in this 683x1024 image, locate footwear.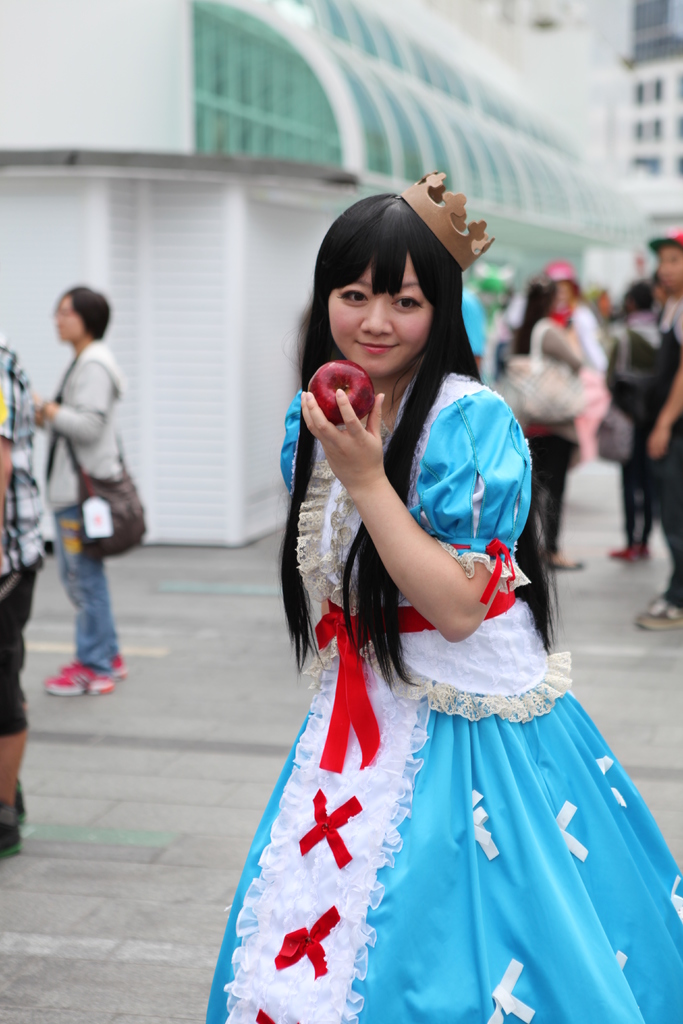
Bounding box: (543, 547, 599, 570).
